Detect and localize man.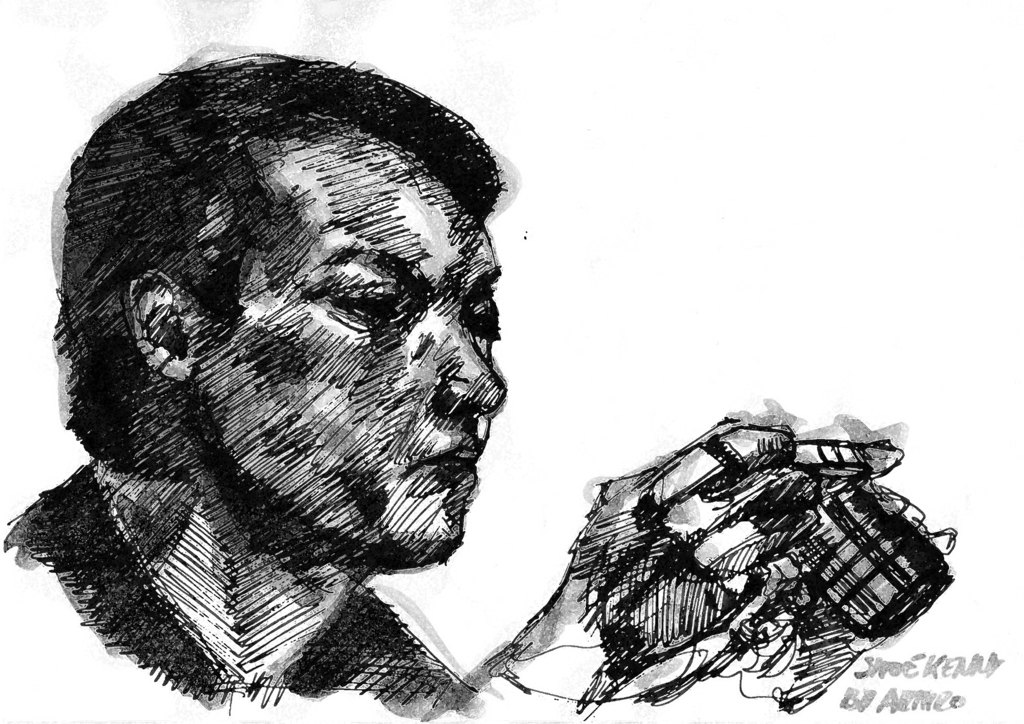
Localized at (left=44, top=139, right=556, bottom=679).
